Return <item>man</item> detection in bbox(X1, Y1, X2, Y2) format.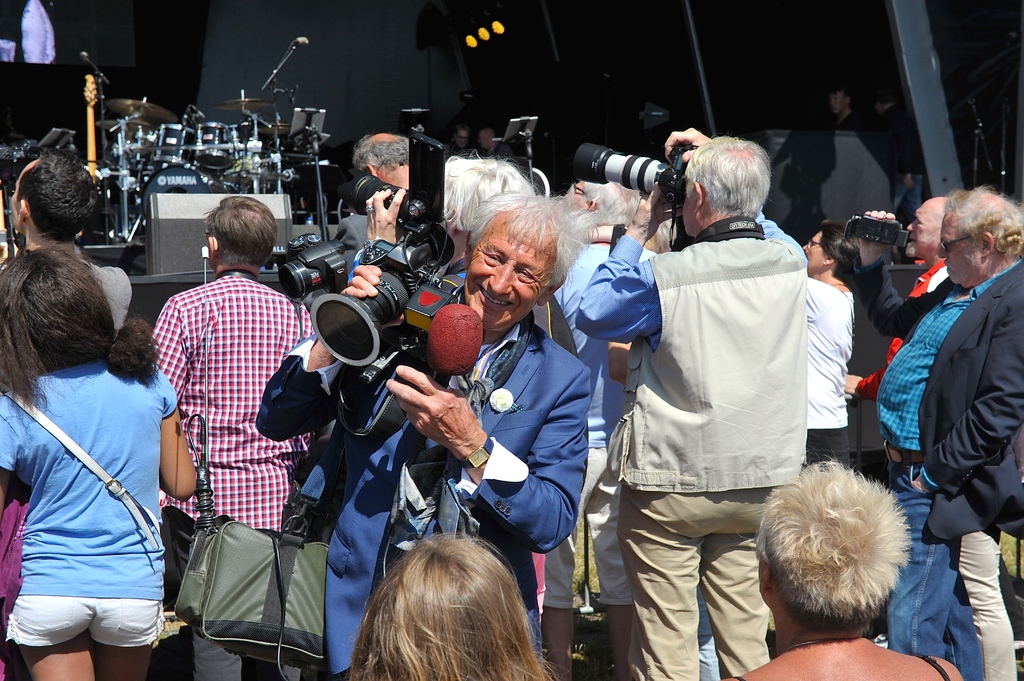
bbox(840, 195, 951, 402).
